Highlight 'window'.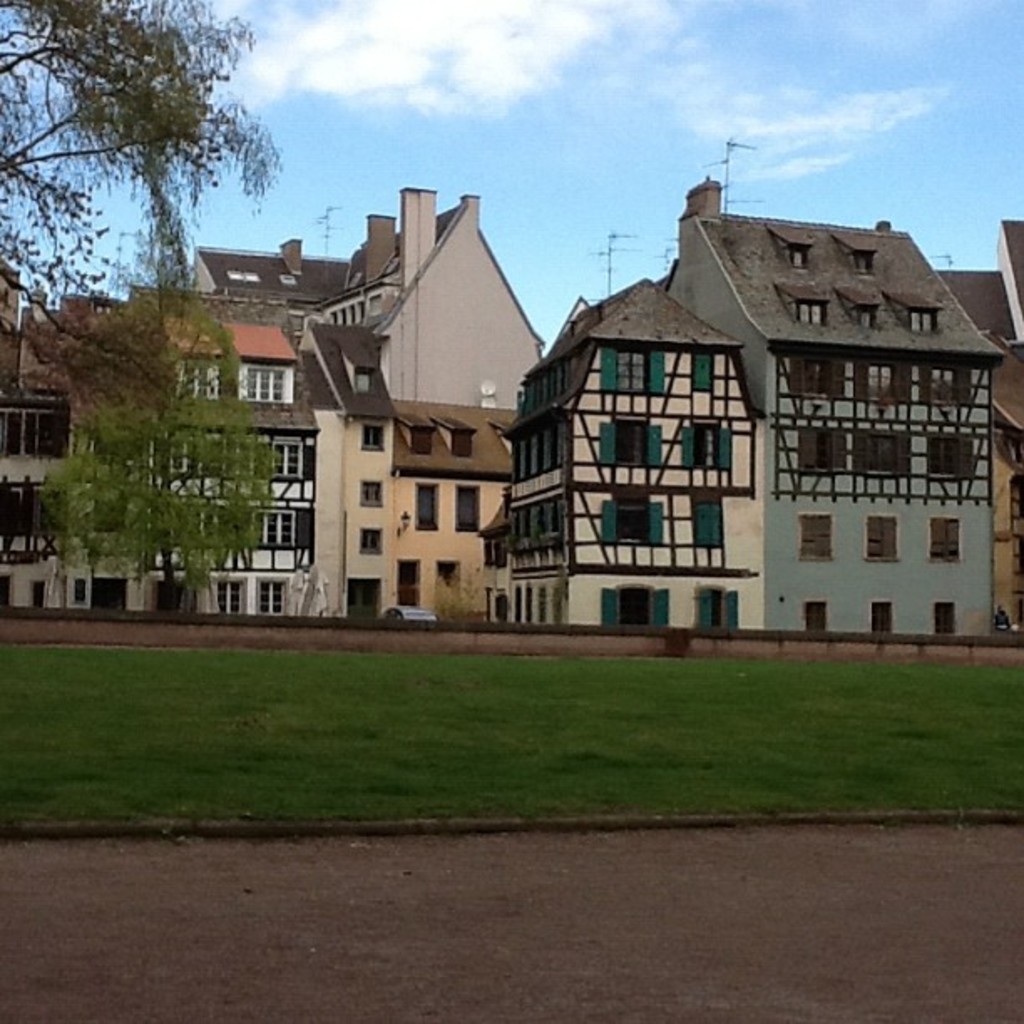
Highlighted region: <box>616,351,651,392</box>.
